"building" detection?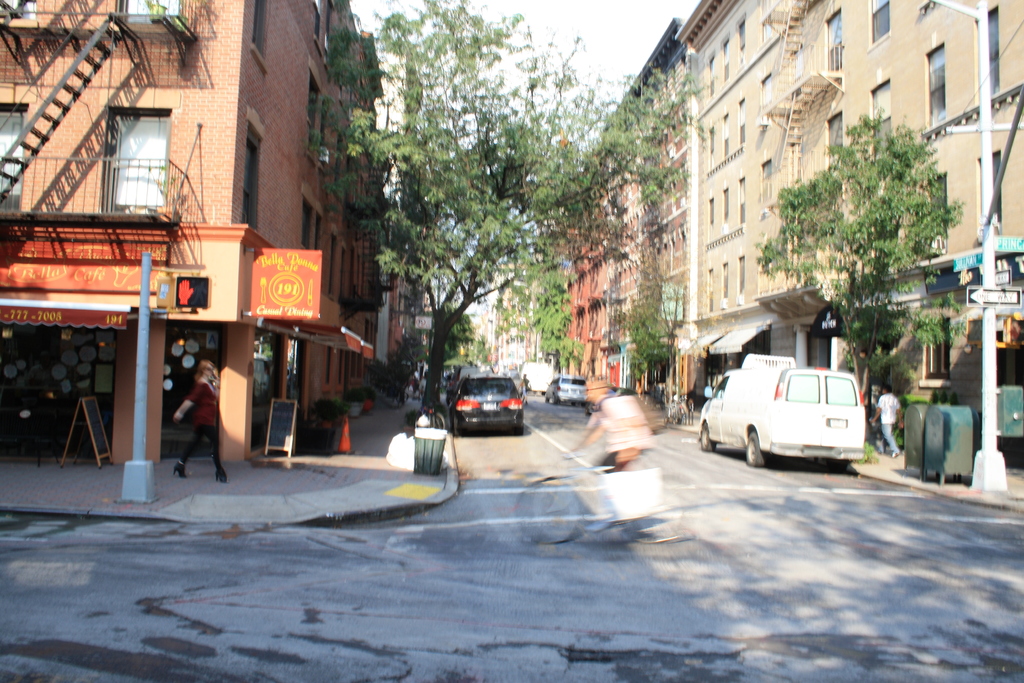
553 15 685 386
